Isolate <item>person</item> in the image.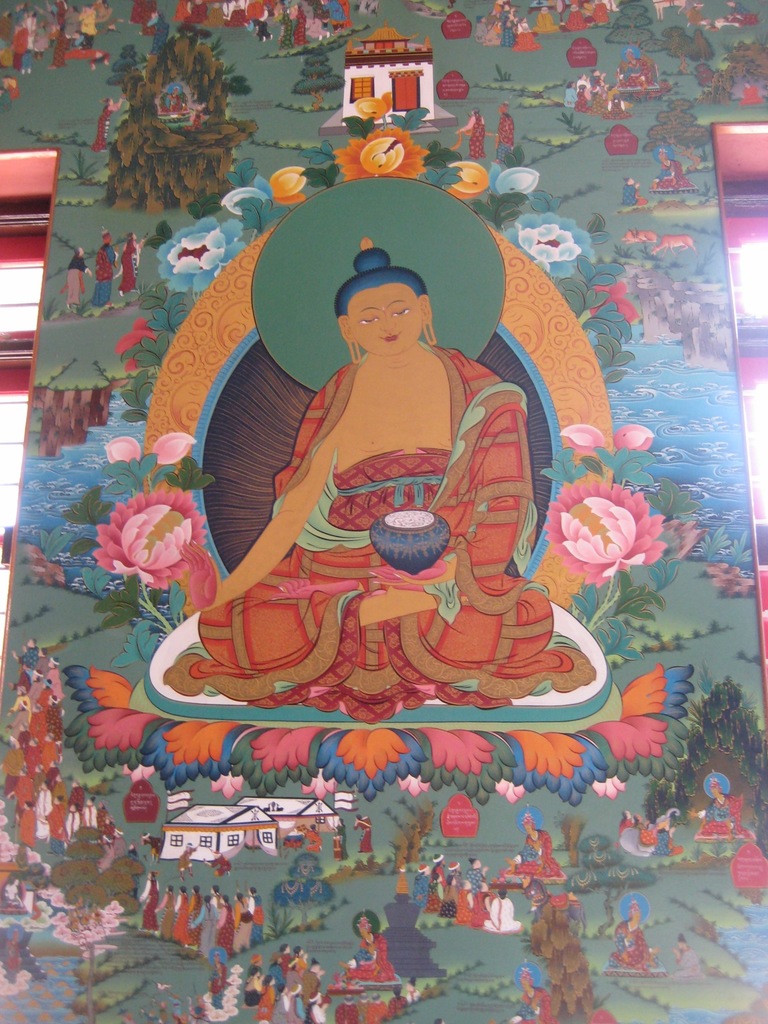
Isolated region: [left=611, top=900, right=658, bottom=968].
